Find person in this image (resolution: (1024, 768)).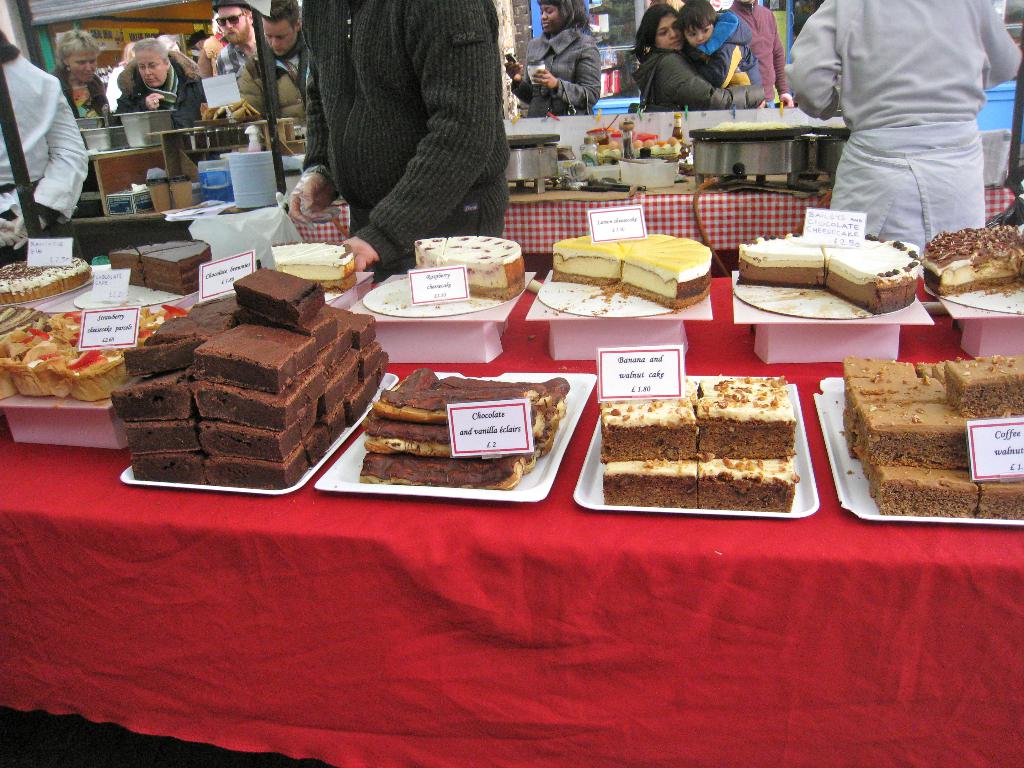
197 3 315 135.
